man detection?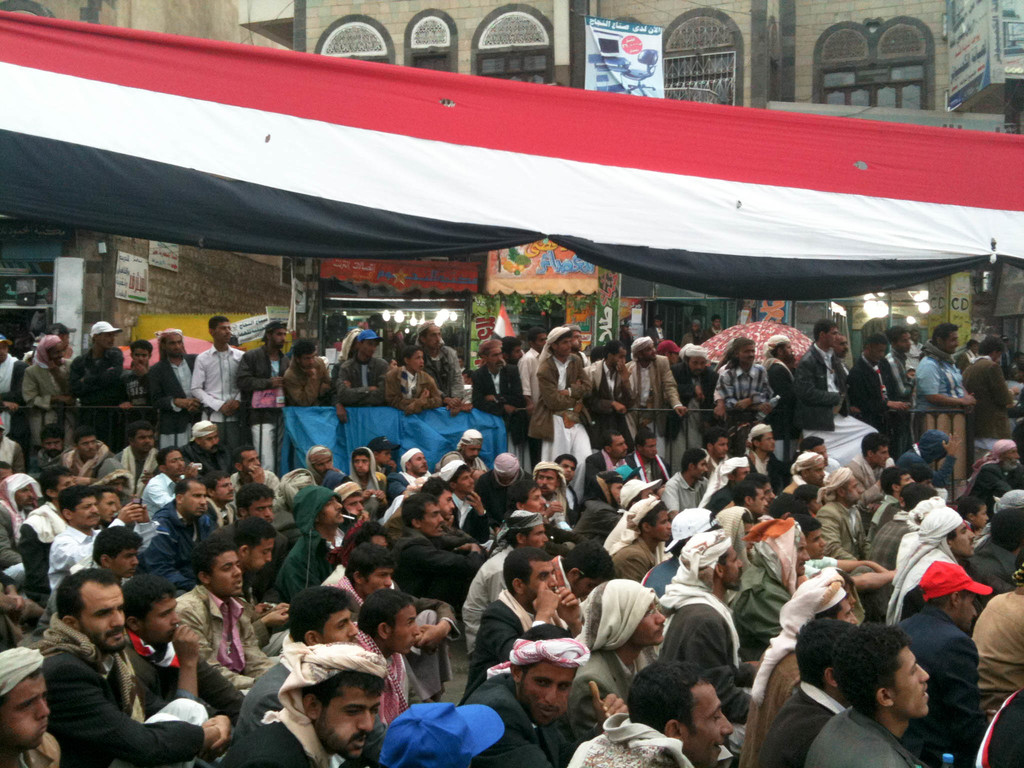
select_region(350, 581, 420, 716)
